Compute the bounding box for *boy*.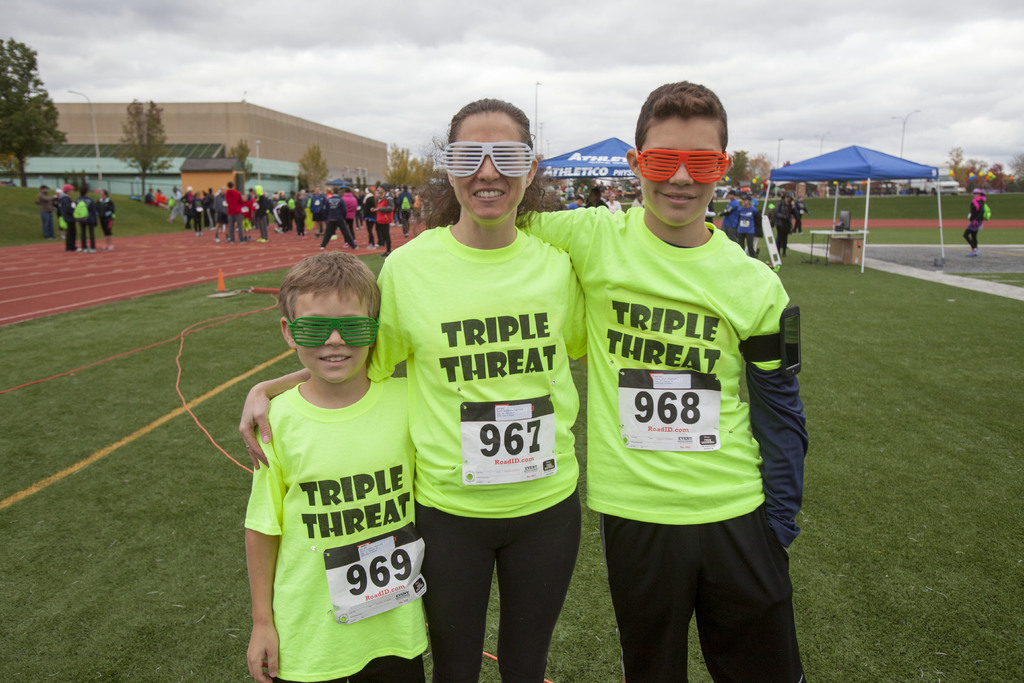
x1=510, y1=81, x2=810, y2=682.
